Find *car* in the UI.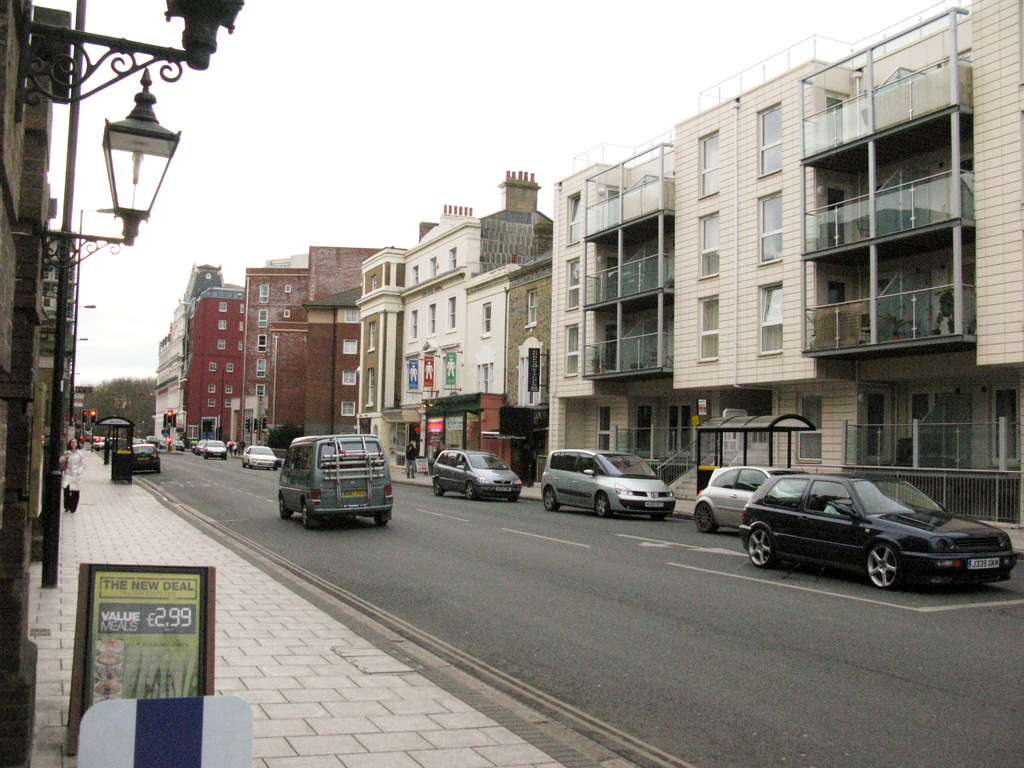
UI element at 242,441,282,468.
